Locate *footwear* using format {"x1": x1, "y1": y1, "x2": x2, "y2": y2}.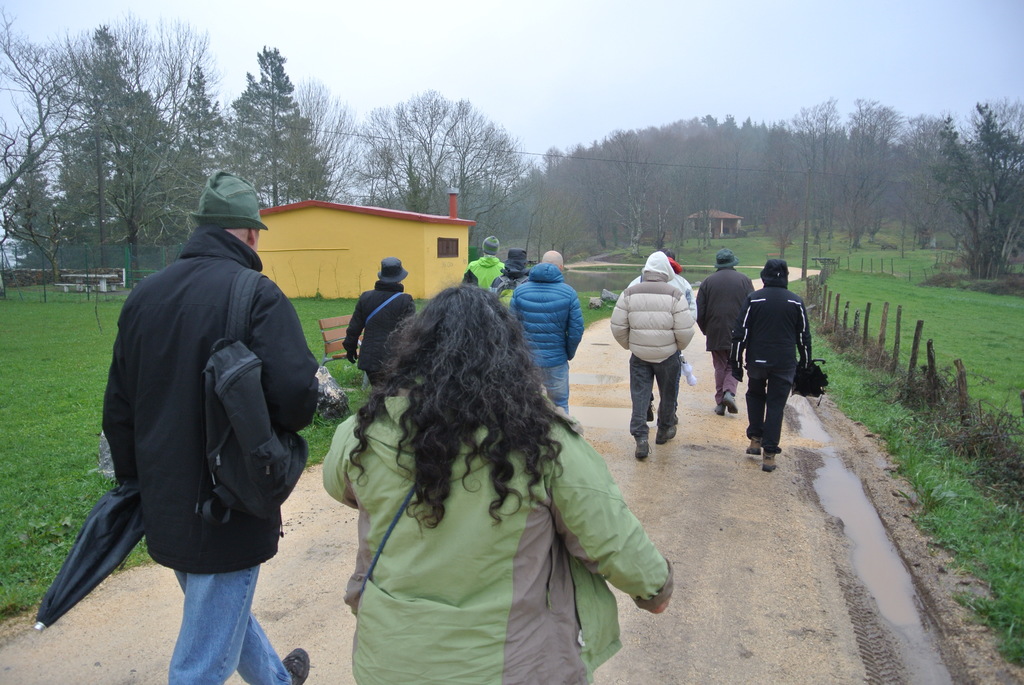
{"x1": 745, "y1": 434, "x2": 765, "y2": 455}.
